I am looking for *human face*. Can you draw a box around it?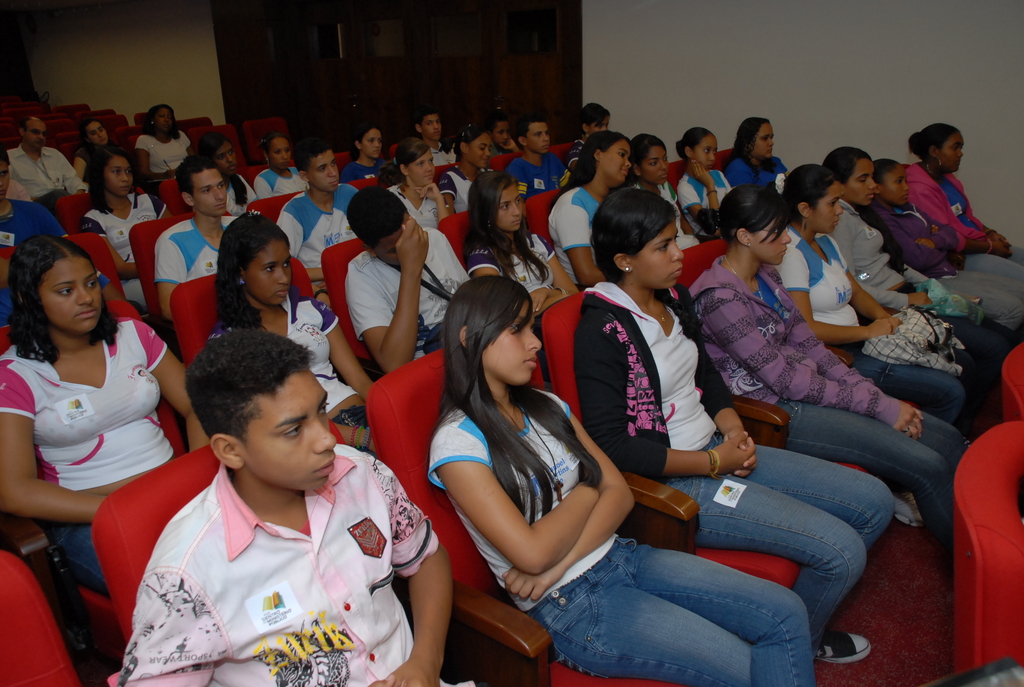
Sure, the bounding box is [left=523, top=120, right=553, bottom=157].
